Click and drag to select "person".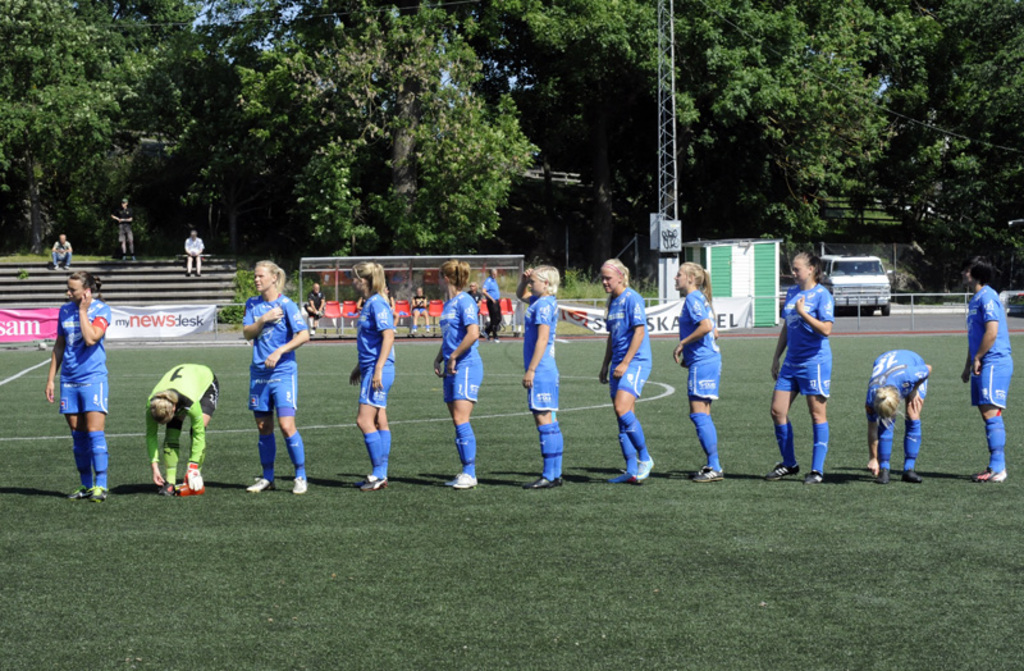
Selection: (956,255,1015,484).
